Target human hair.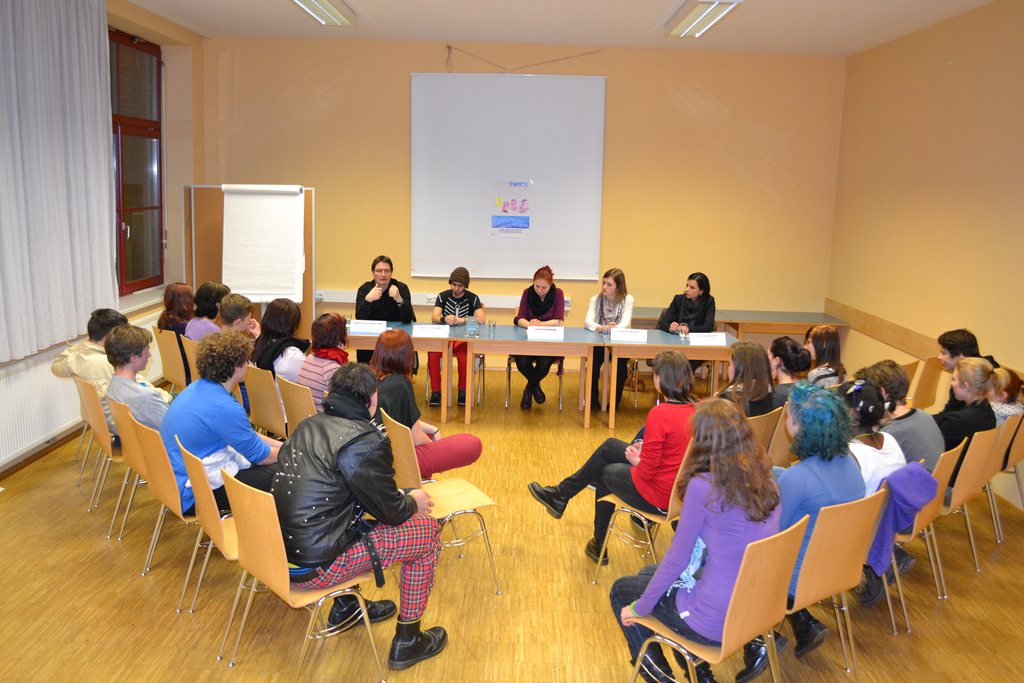
Target region: {"x1": 646, "y1": 351, "x2": 700, "y2": 405}.
